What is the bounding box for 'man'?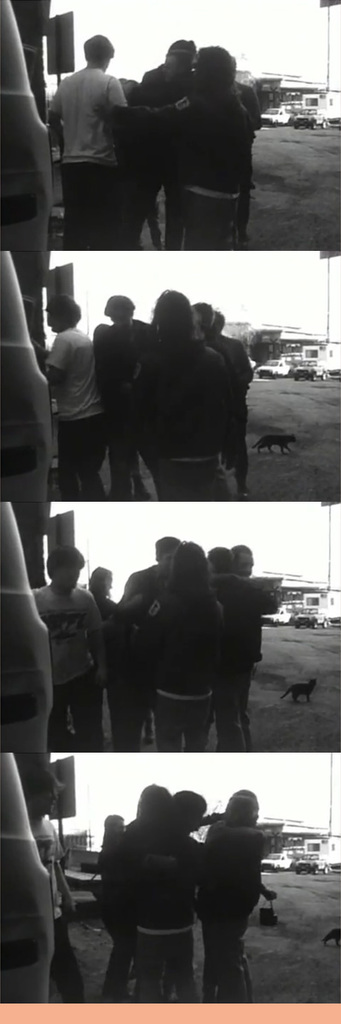
45 26 156 234.
